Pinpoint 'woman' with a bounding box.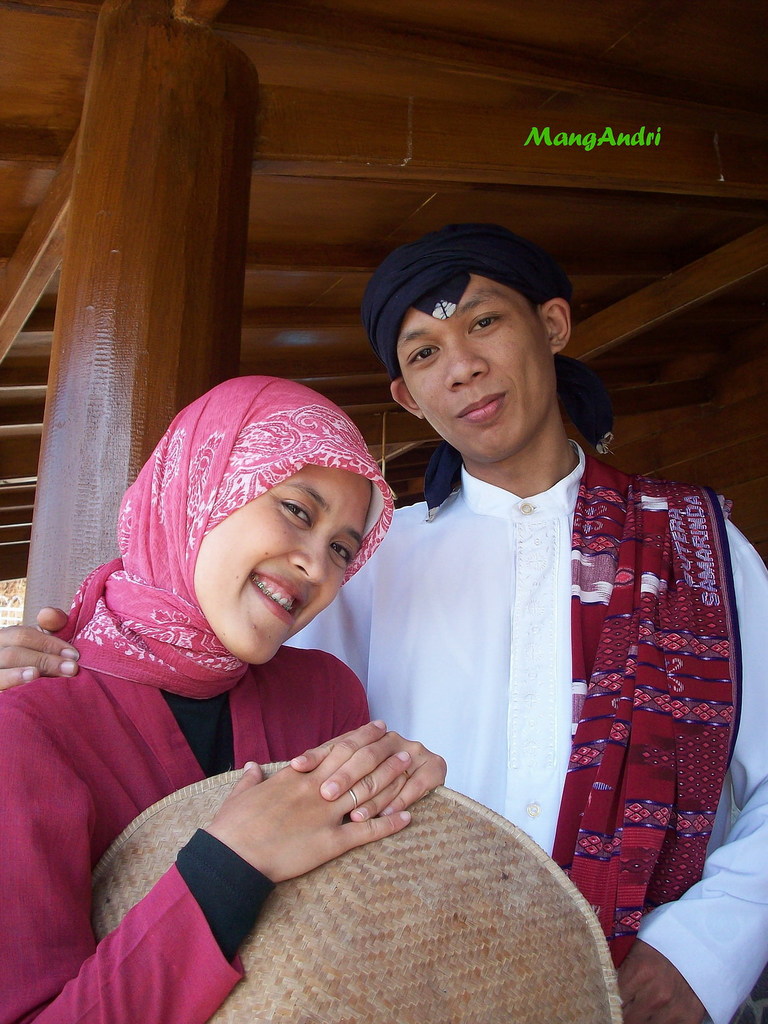
box(0, 377, 442, 1023).
